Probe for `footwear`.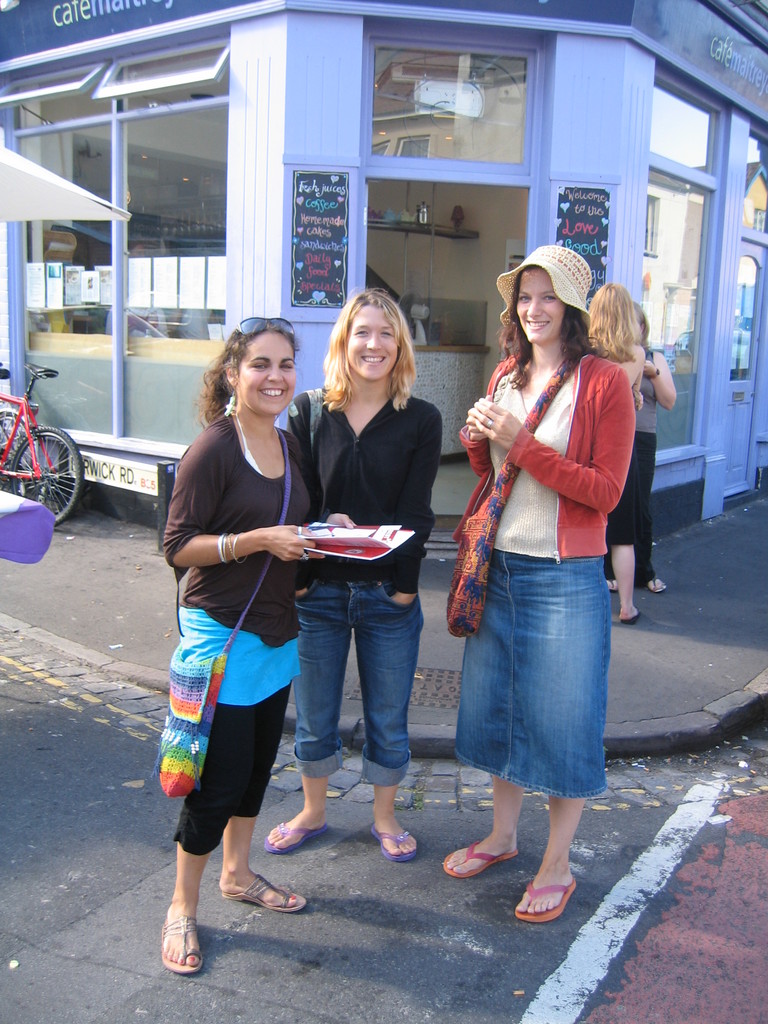
Probe result: region(512, 874, 577, 923).
